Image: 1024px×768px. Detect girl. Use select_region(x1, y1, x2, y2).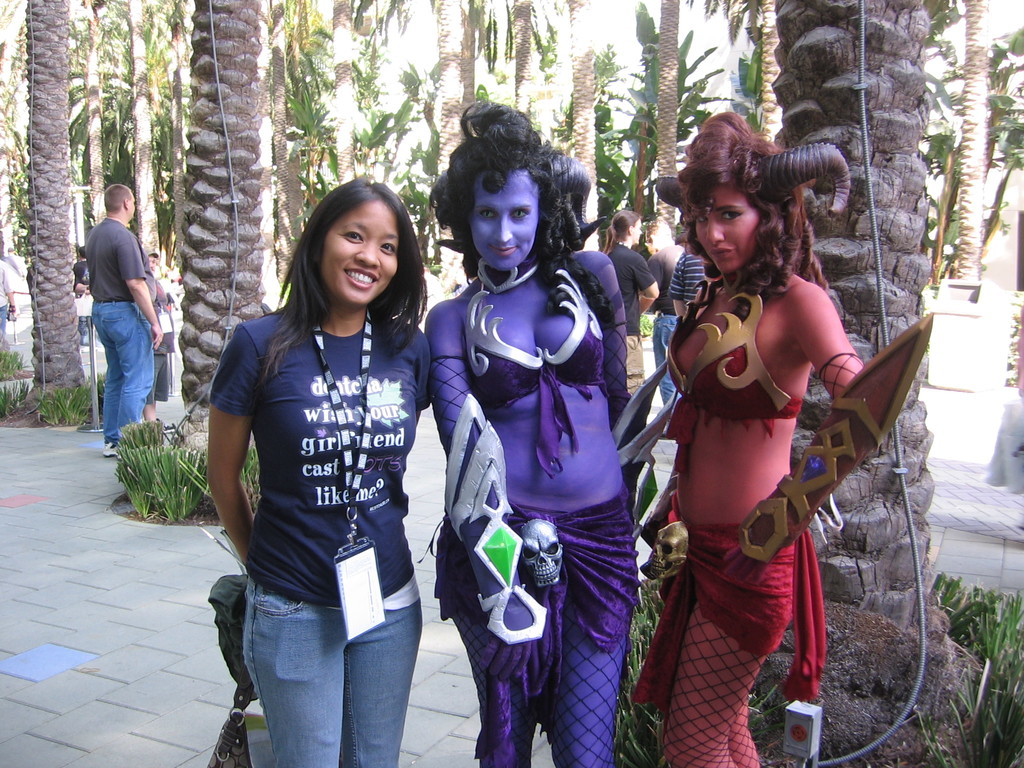
select_region(654, 104, 865, 767).
